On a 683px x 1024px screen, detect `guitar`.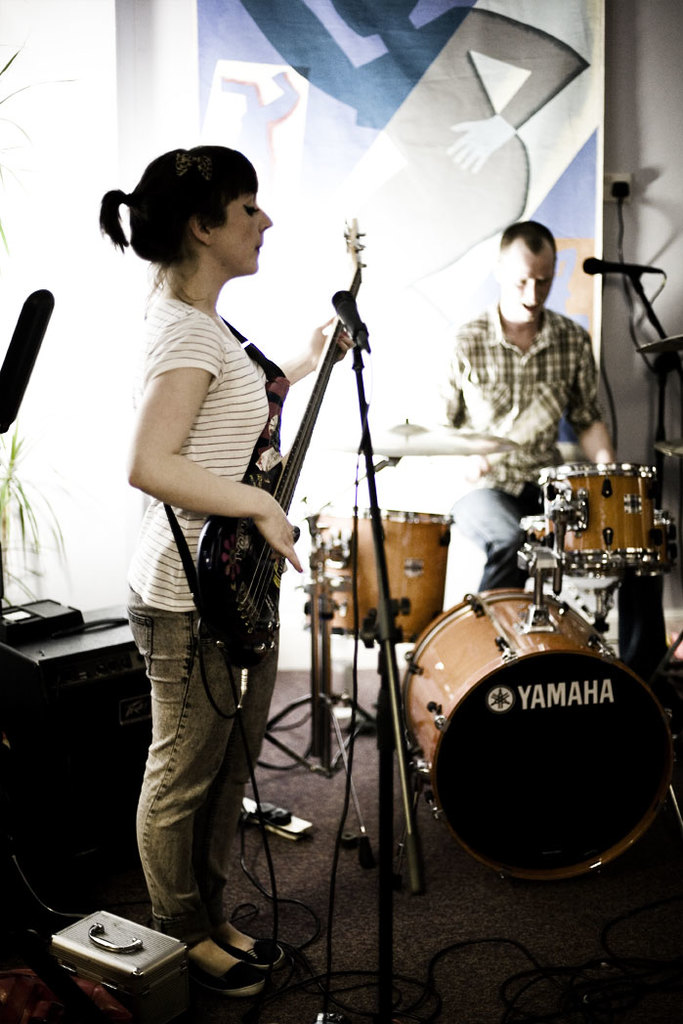
(x1=190, y1=211, x2=365, y2=675).
